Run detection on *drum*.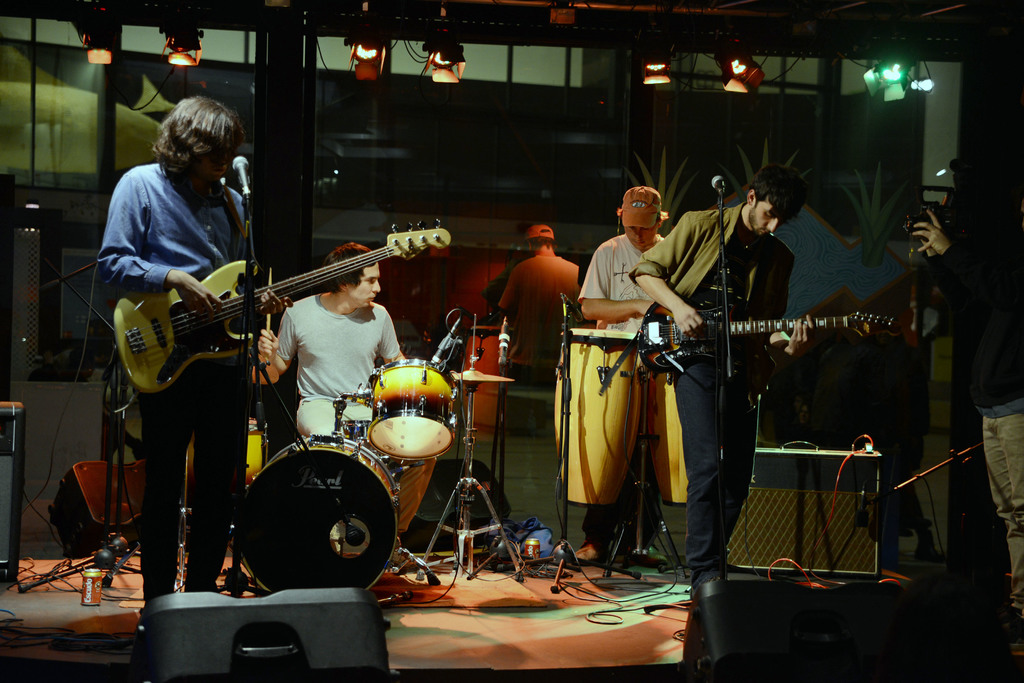
Result: [245, 433, 400, 593].
